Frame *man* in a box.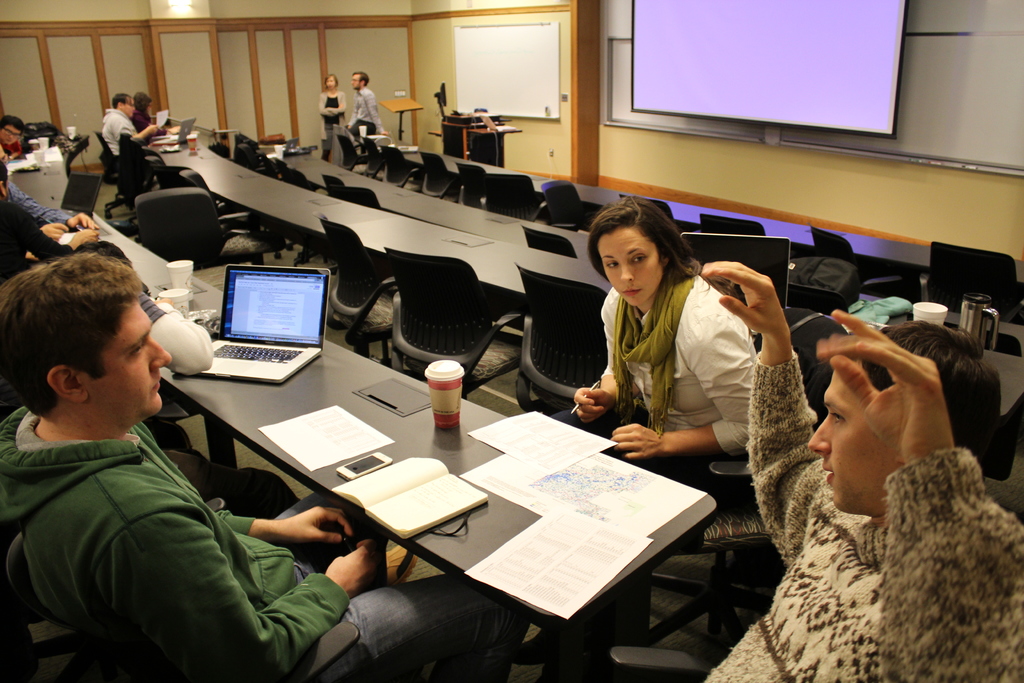
344/71/390/136.
